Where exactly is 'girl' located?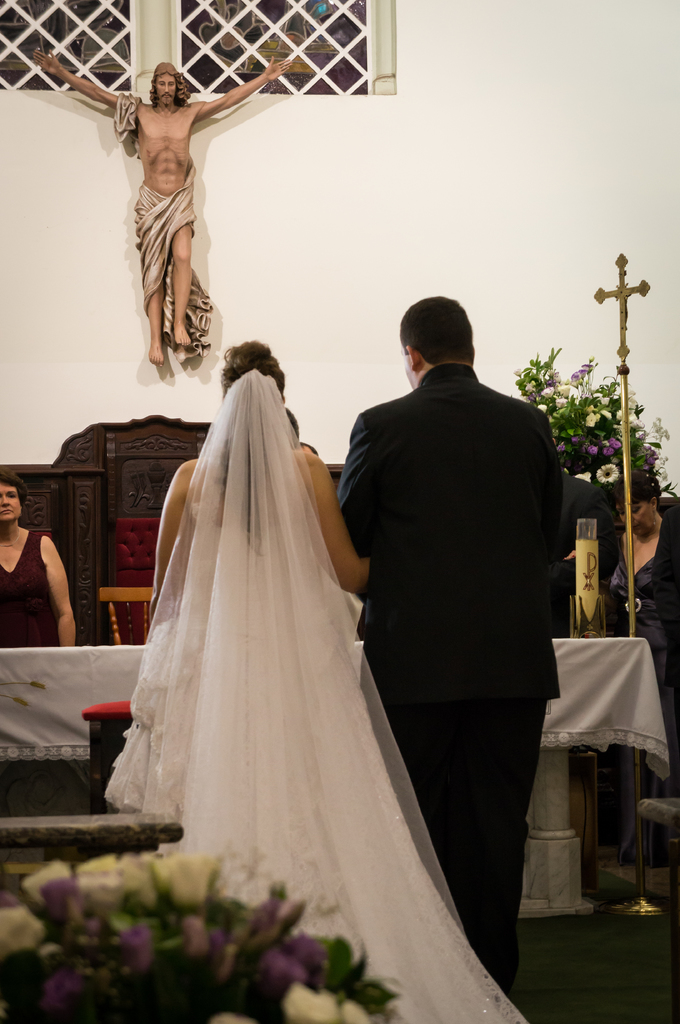
Its bounding box is detection(108, 335, 530, 1023).
